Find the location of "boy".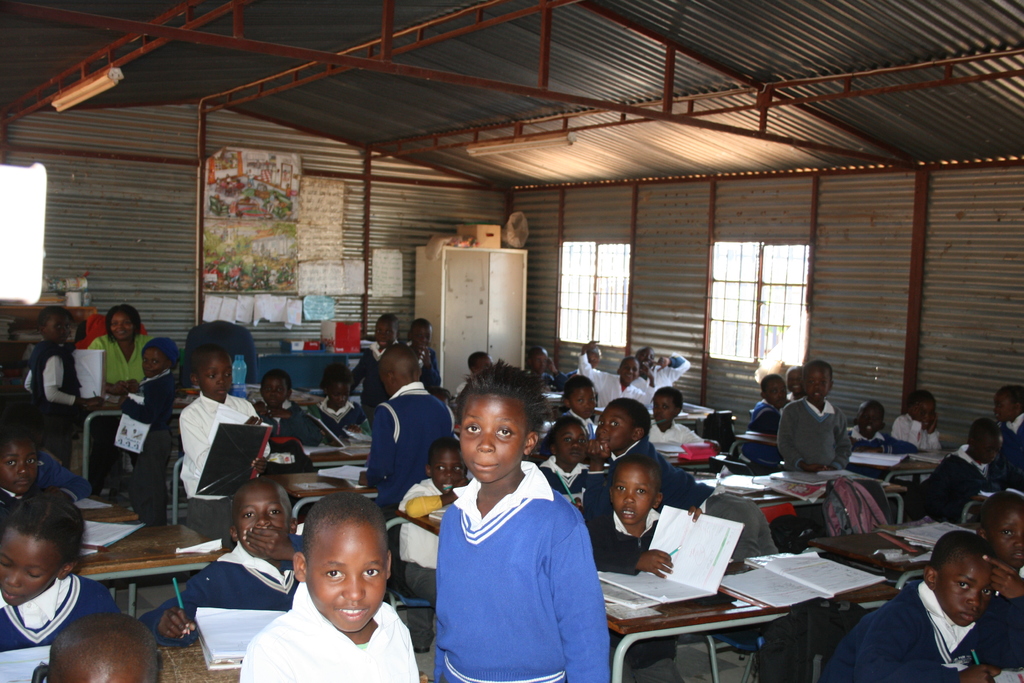
Location: pyautogui.locateOnScreen(776, 360, 850, 473).
